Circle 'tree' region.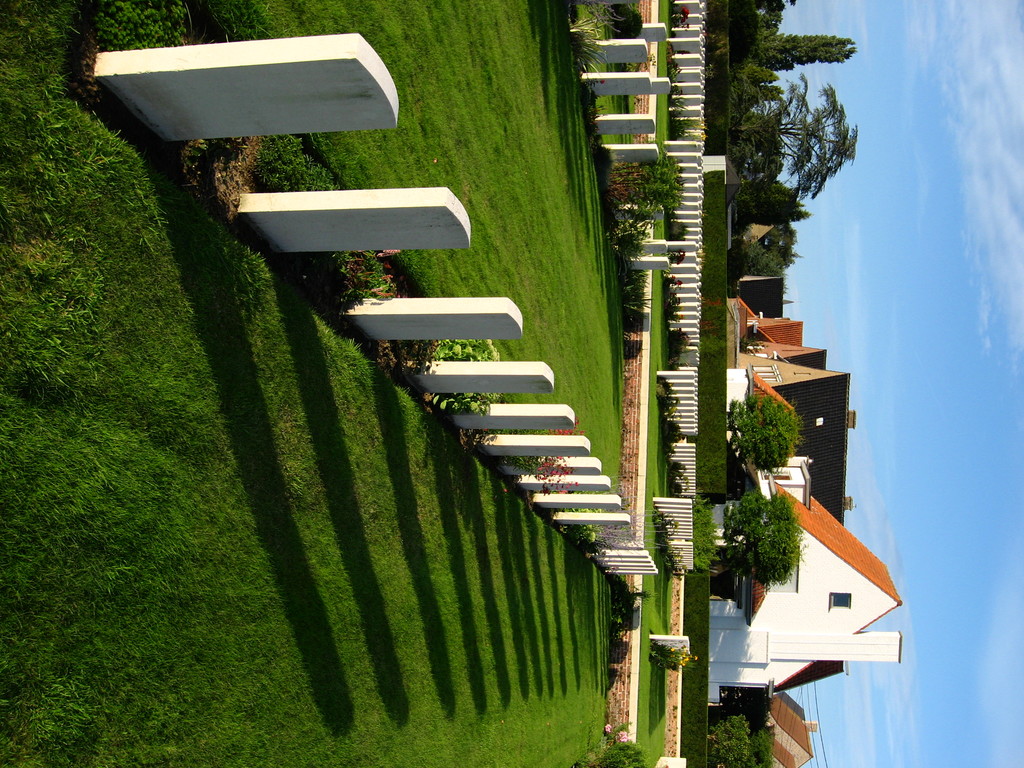
Region: BBox(705, 482, 806, 584).
